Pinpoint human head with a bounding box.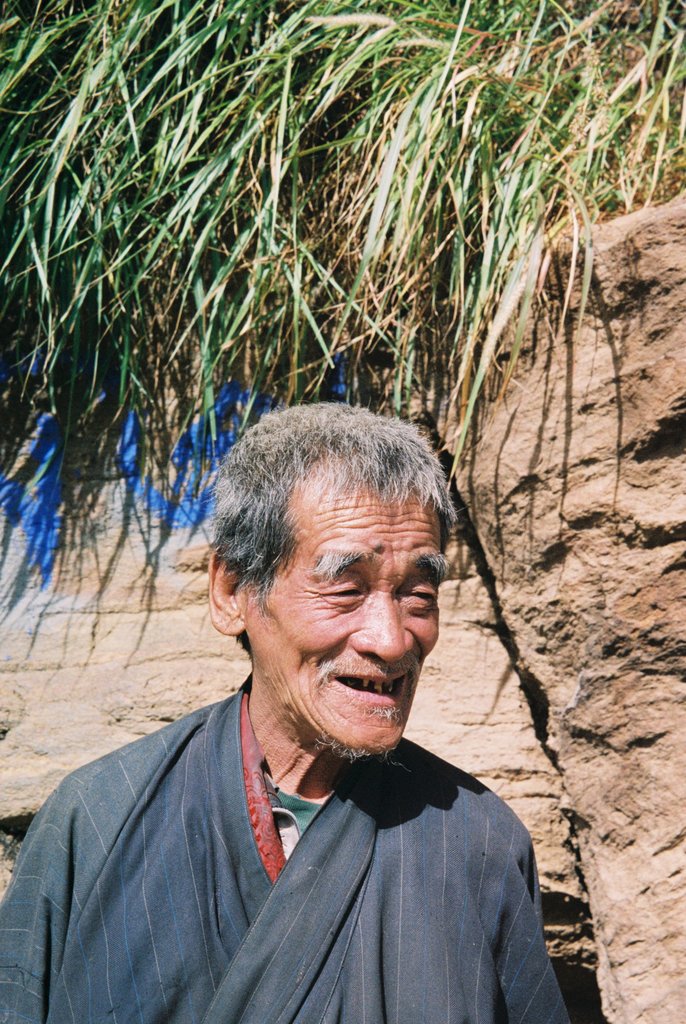
[204,396,445,726].
